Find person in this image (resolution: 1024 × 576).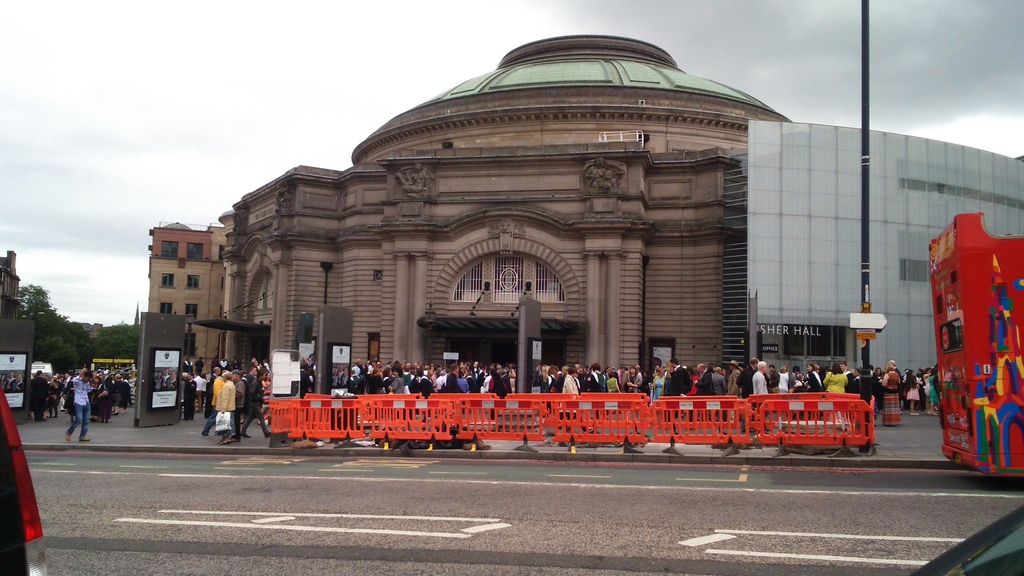
select_region(790, 369, 799, 395).
